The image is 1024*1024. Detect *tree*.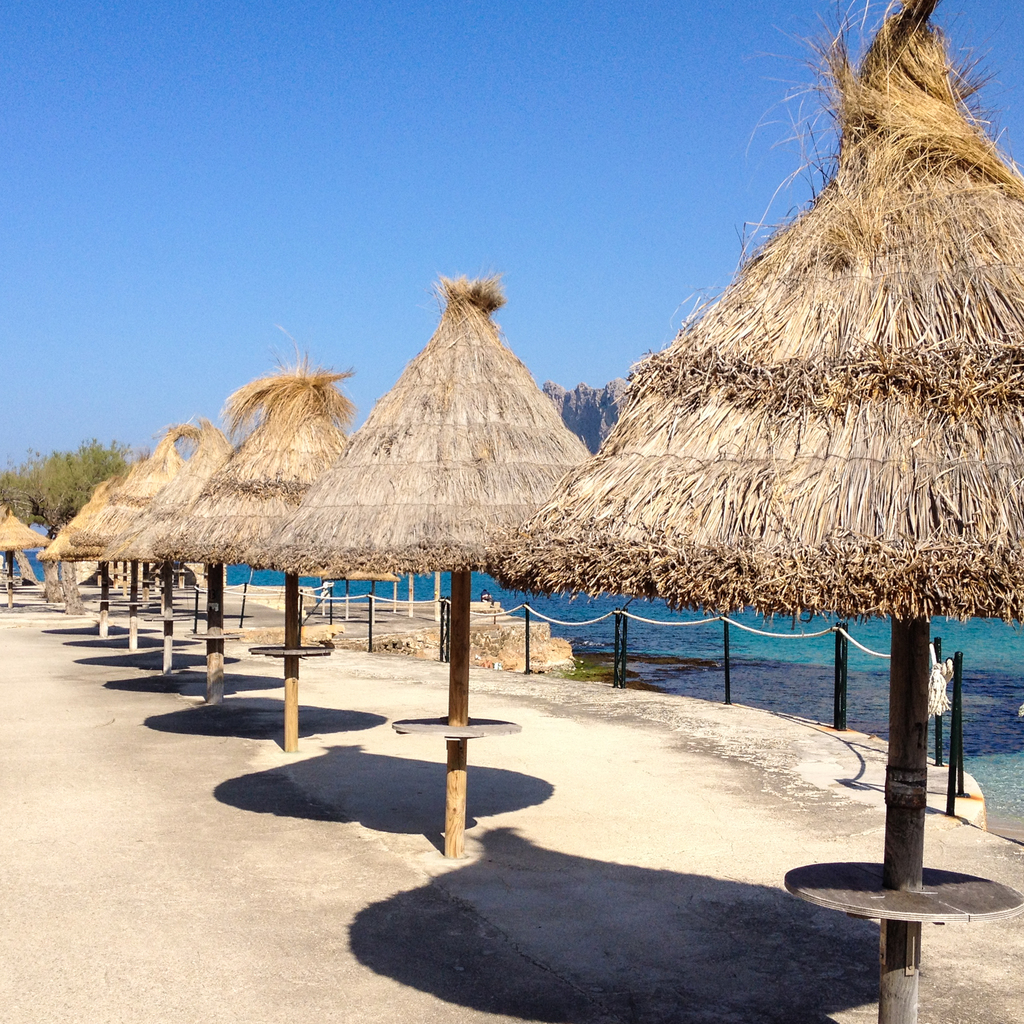
Detection: Rect(600, 372, 630, 426).
